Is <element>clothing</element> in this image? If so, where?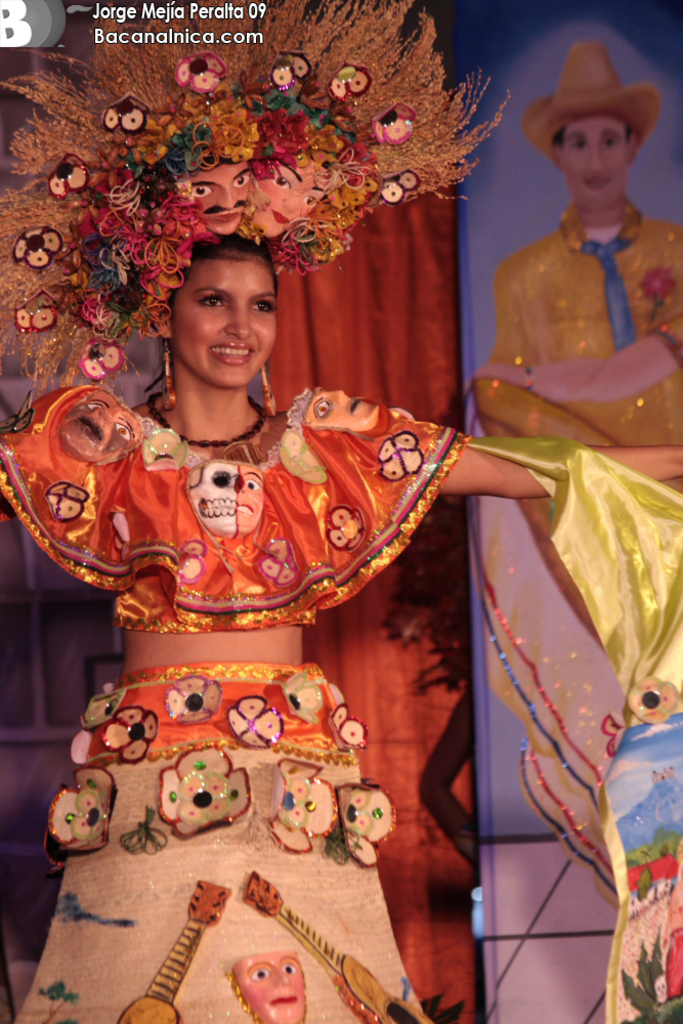
Yes, at box(0, 372, 466, 1023).
